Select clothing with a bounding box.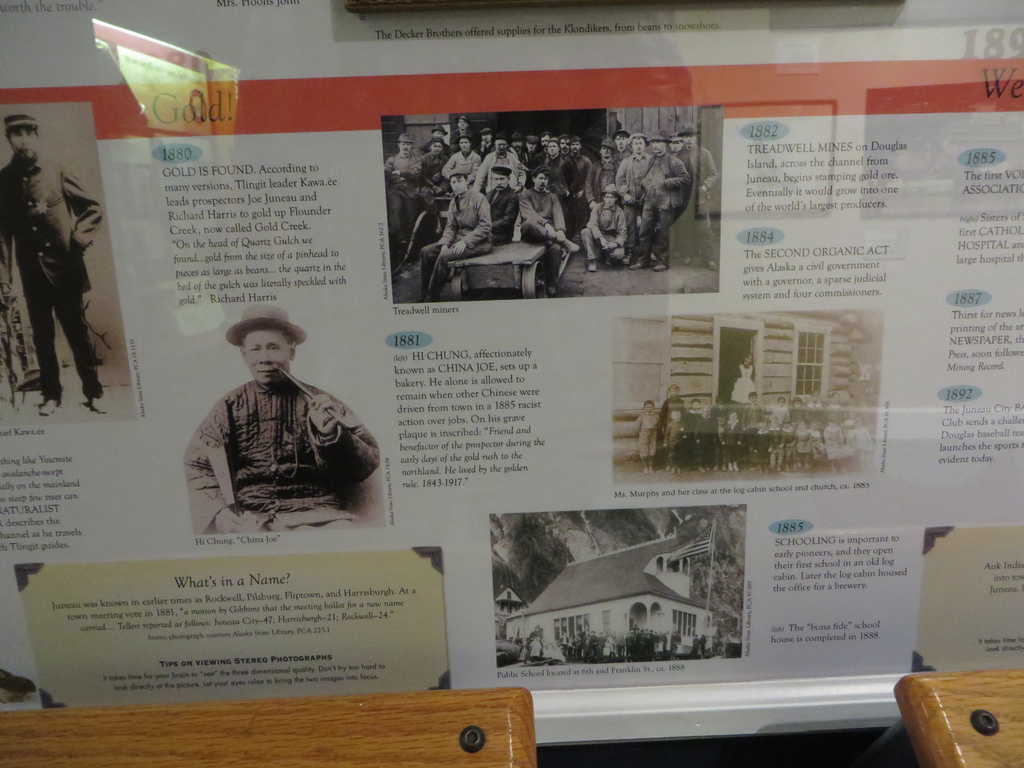
[515, 189, 572, 273].
